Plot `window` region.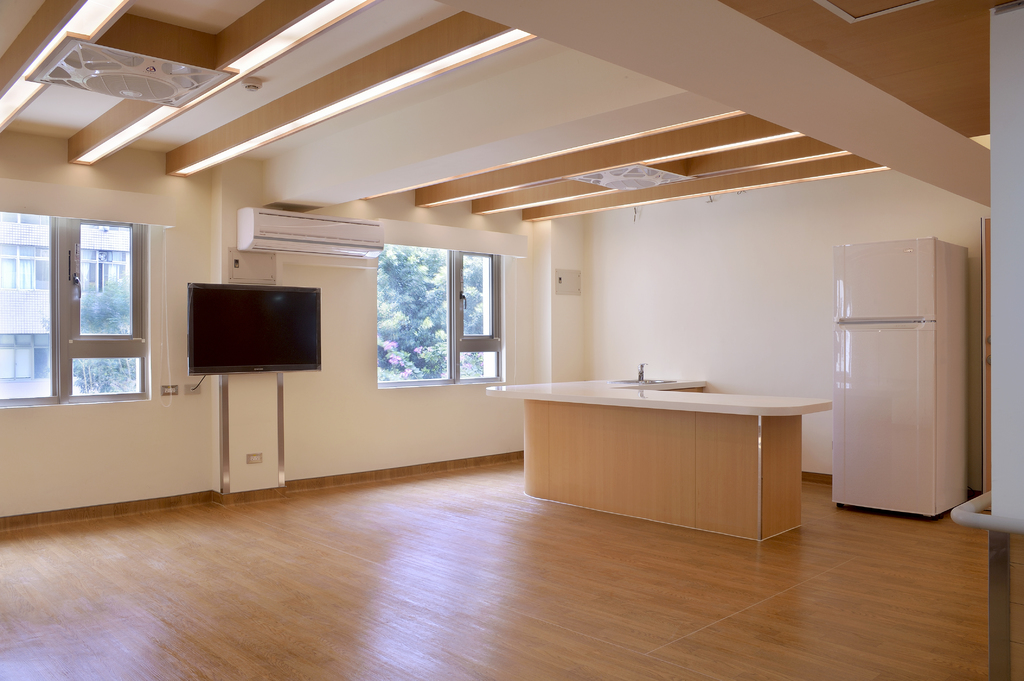
Plotted at rect(0, 183, 162, 415).
